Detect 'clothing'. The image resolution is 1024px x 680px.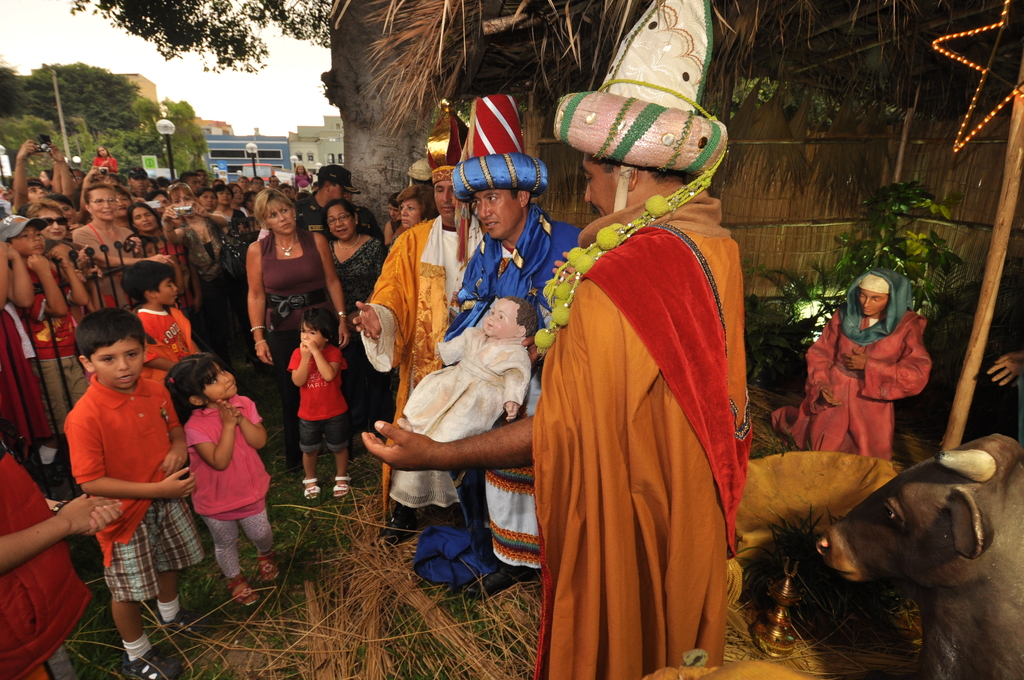
(x1=72, y1=374, x2=225, y2=604).
